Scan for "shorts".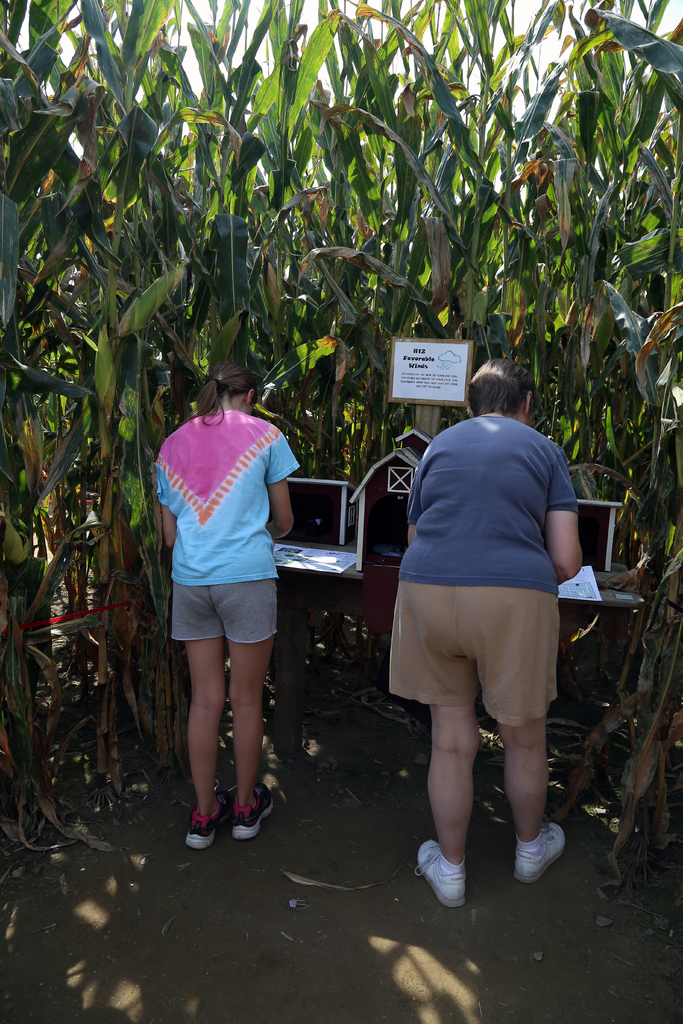
Scan result: (x1=160, y1=589, x2=276, y2=643).
